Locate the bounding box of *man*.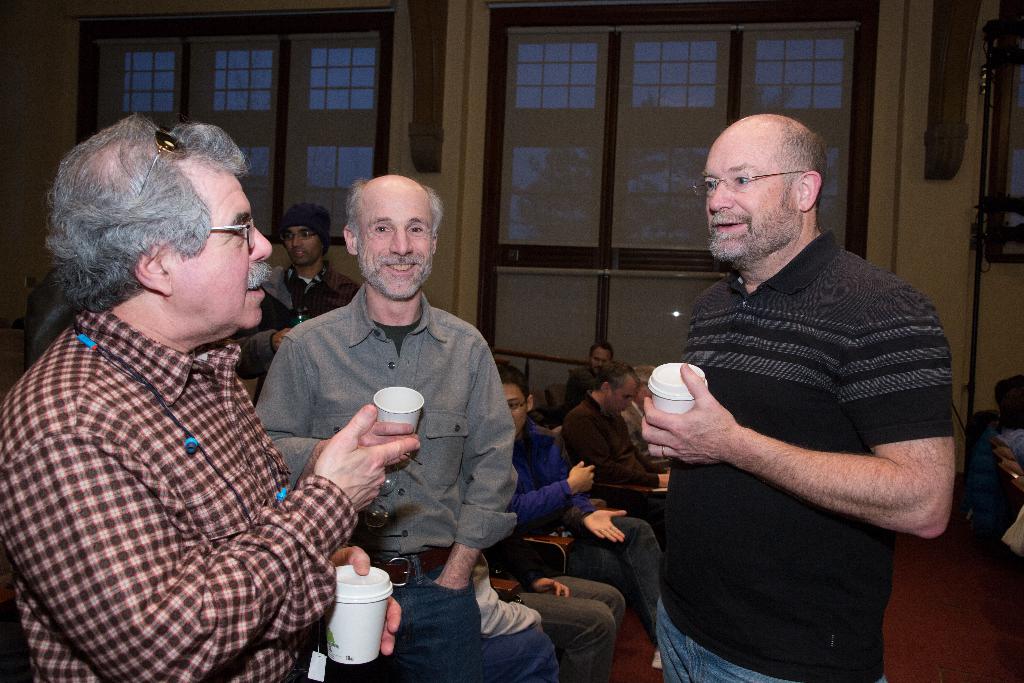
Bounding box: x1=0 y1=108 x2=420 y2=682.
